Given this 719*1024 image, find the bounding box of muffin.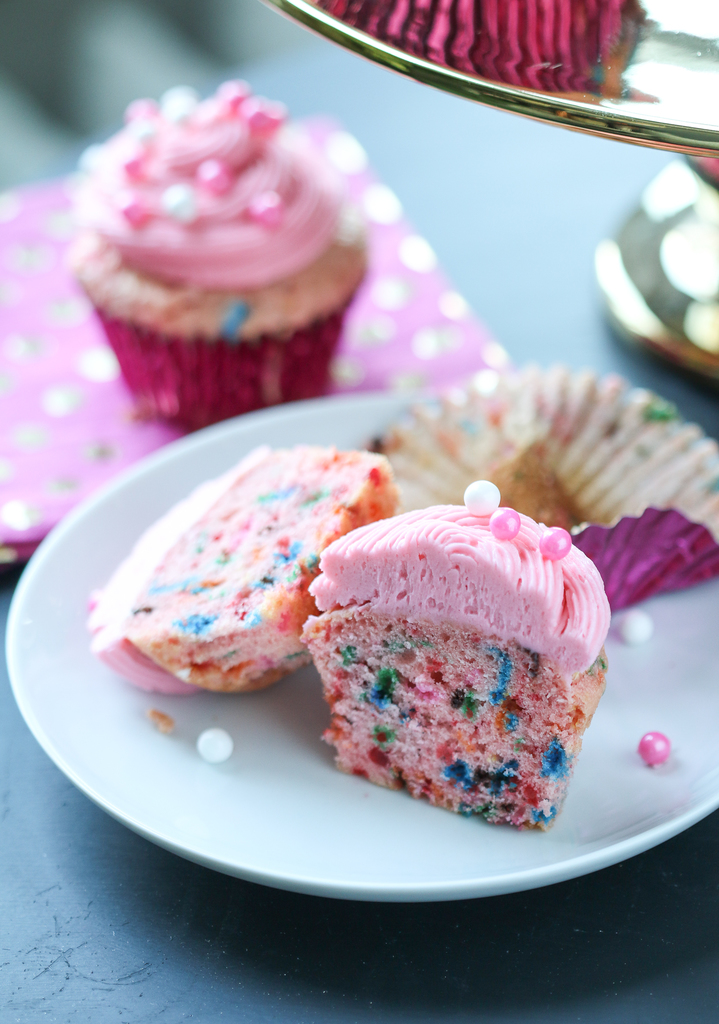
89, 429, 411, 702.
